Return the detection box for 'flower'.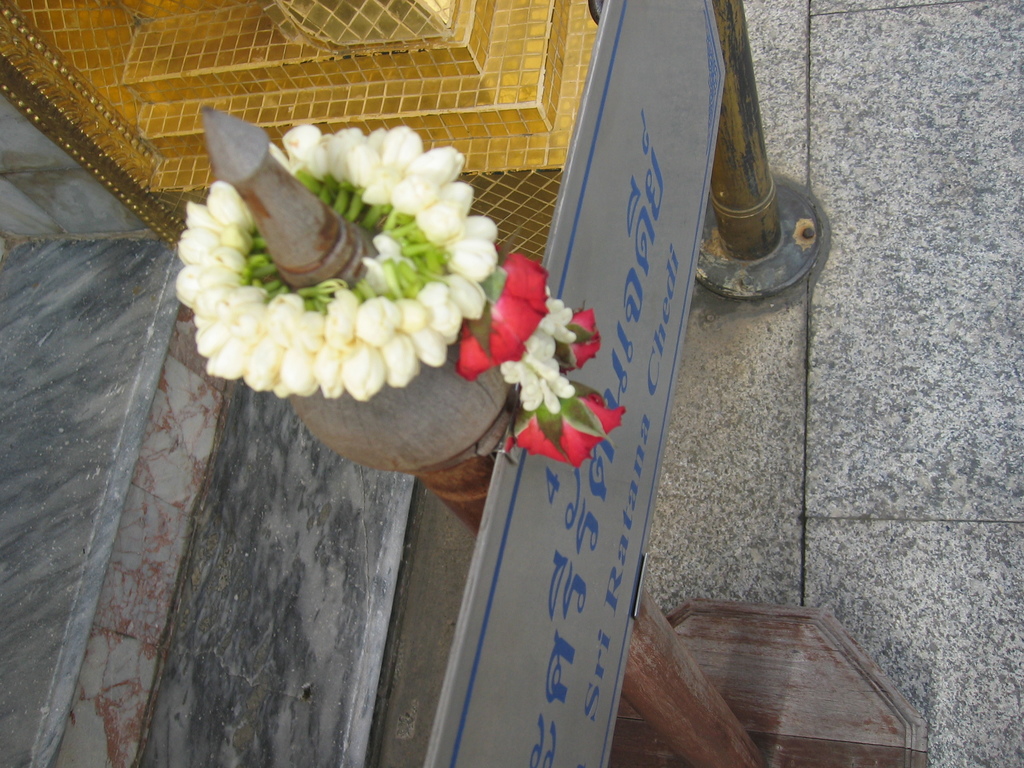
(x1=509, y1=327, x2=566, y2=417).
